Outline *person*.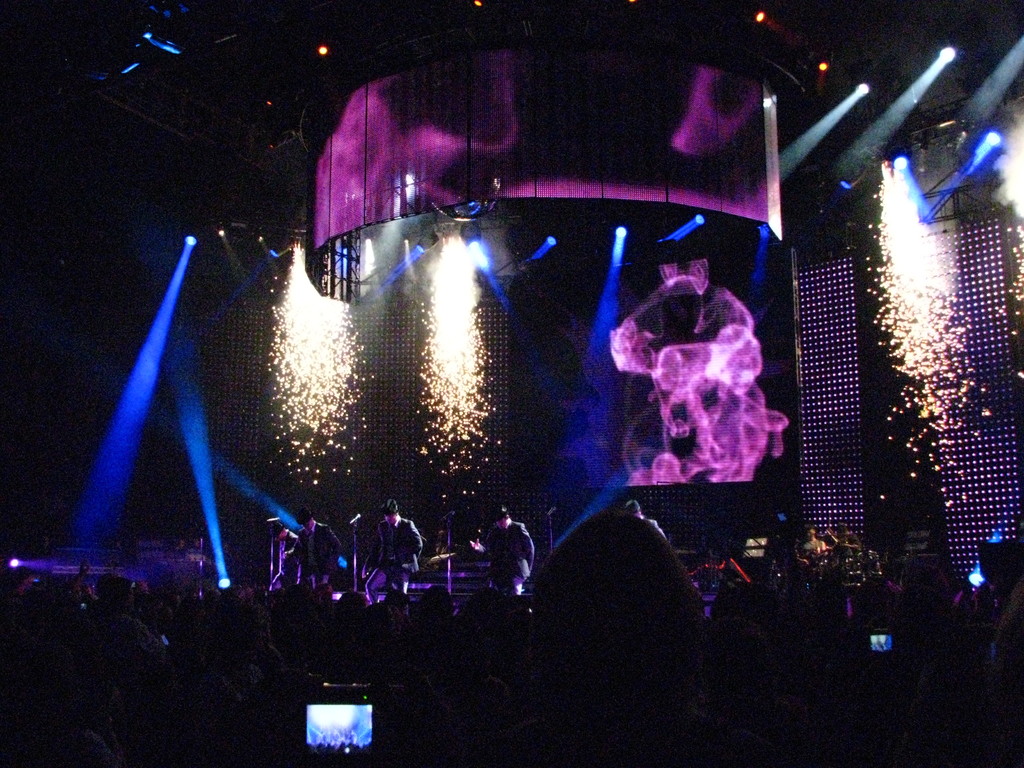
Outline: bbox=(801, 524, 825, 549).
